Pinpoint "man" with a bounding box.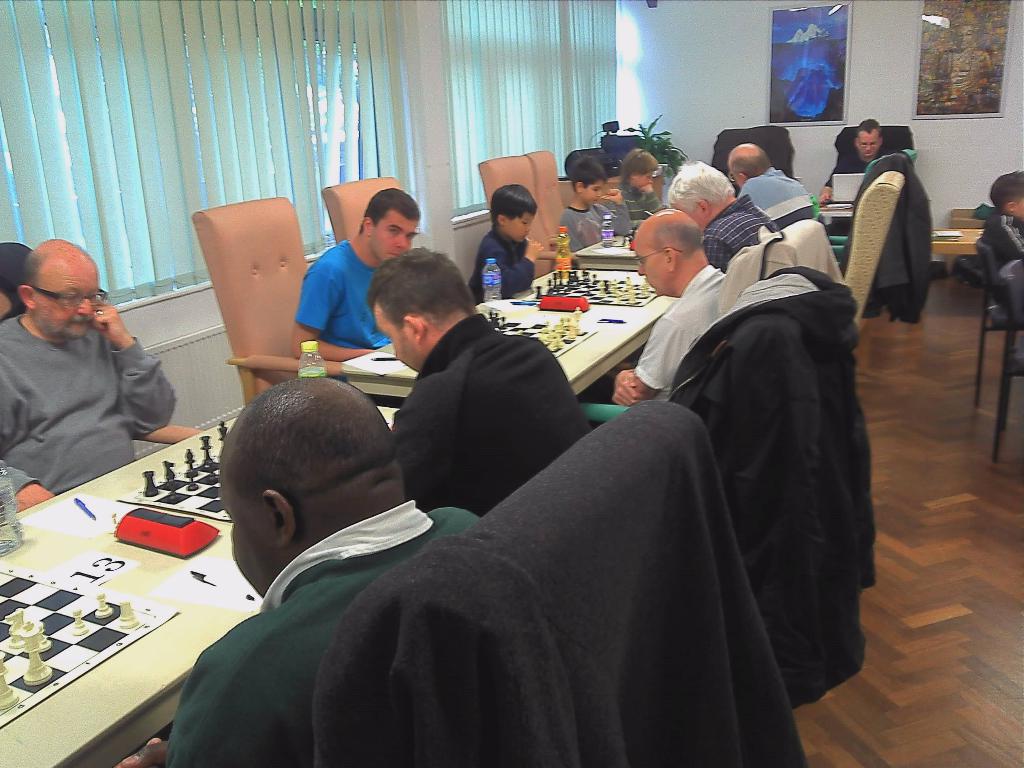
[612, 206, 721, 408].
